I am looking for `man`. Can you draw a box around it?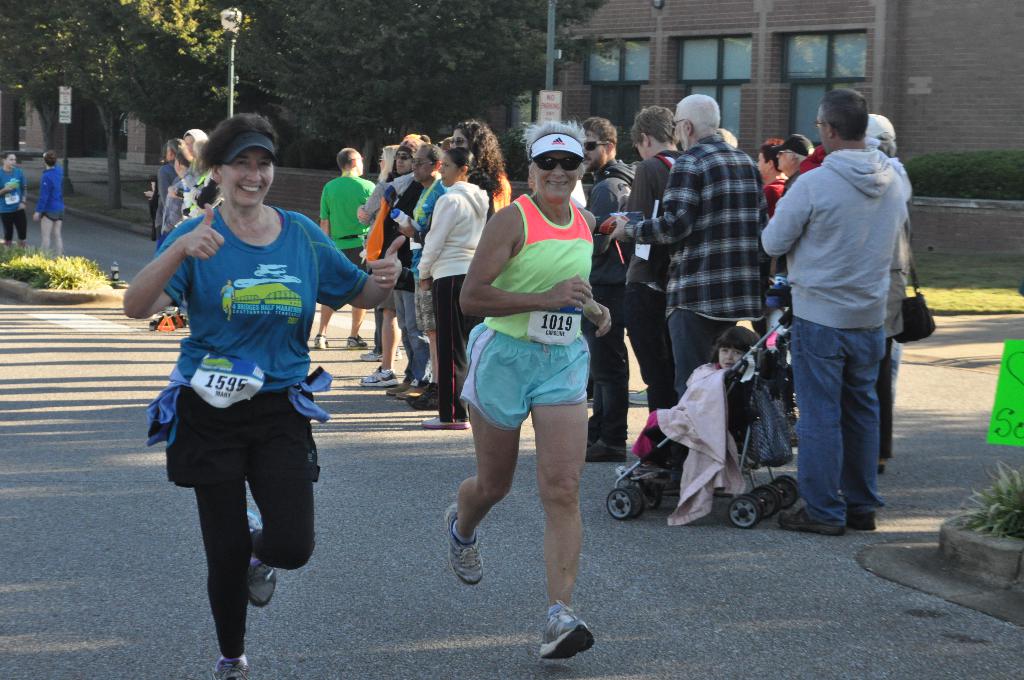
Sure, the bounding box is bbox(316, 146, 376, 351).
